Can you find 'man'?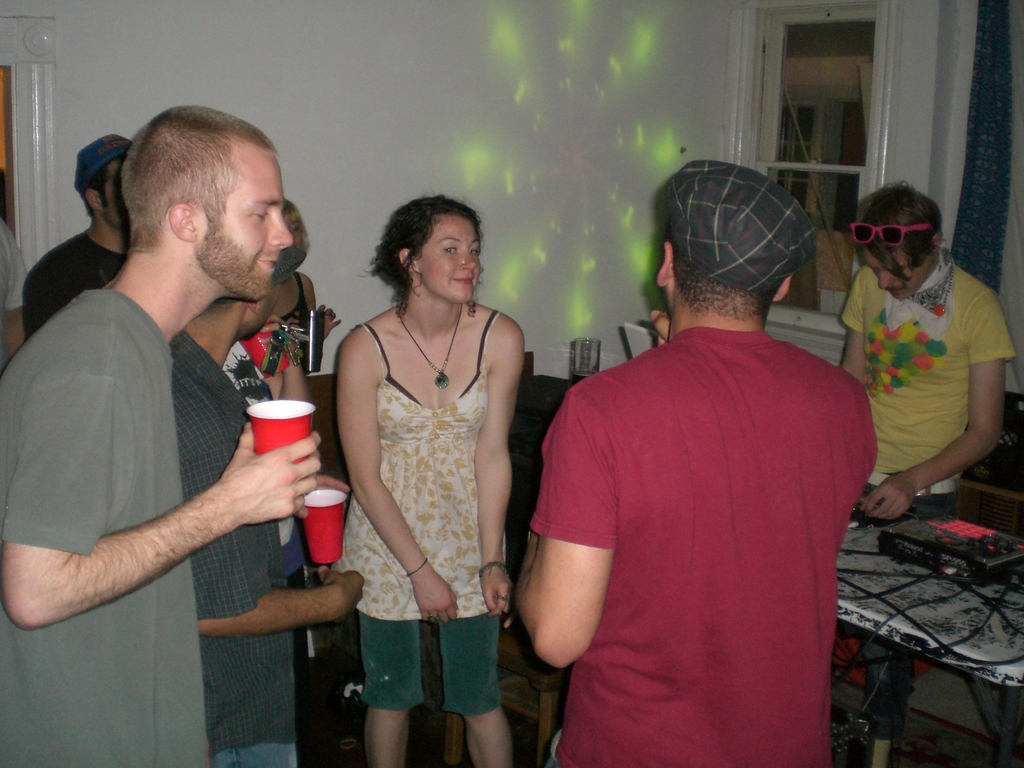
Yes, bounding box: crop(0, 102, 356, 767).
